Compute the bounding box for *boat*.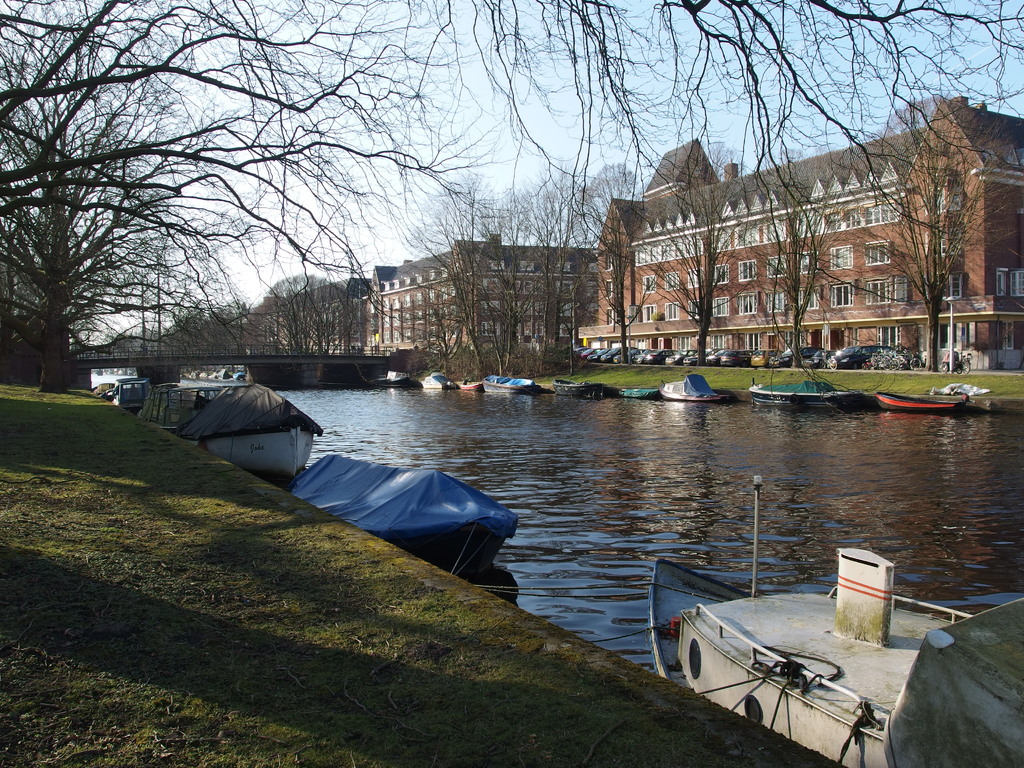
box=[875, 390, 972, 415].
